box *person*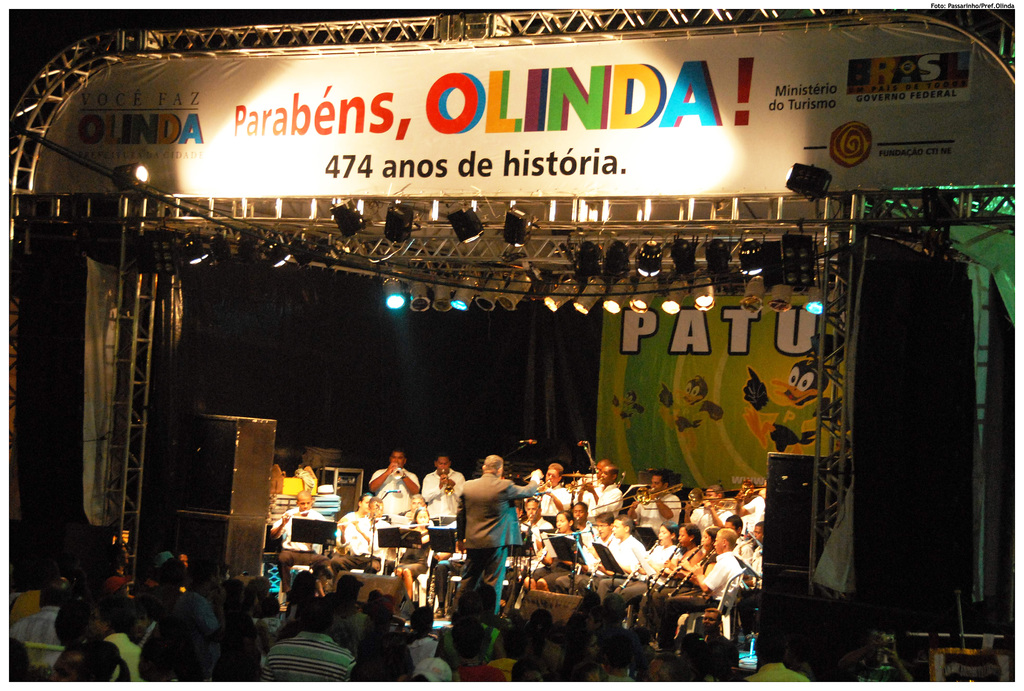
(left=459, top=447, right=537, bottom=630)
